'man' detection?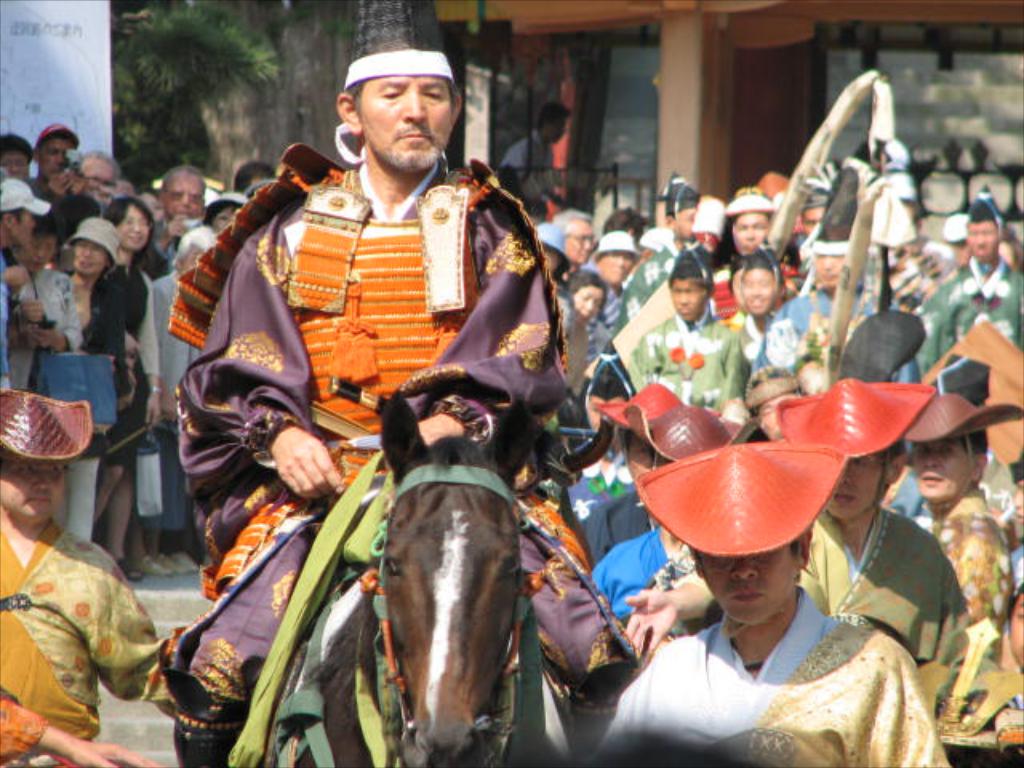
[left=0, top=133, right=37, bottom=178]
